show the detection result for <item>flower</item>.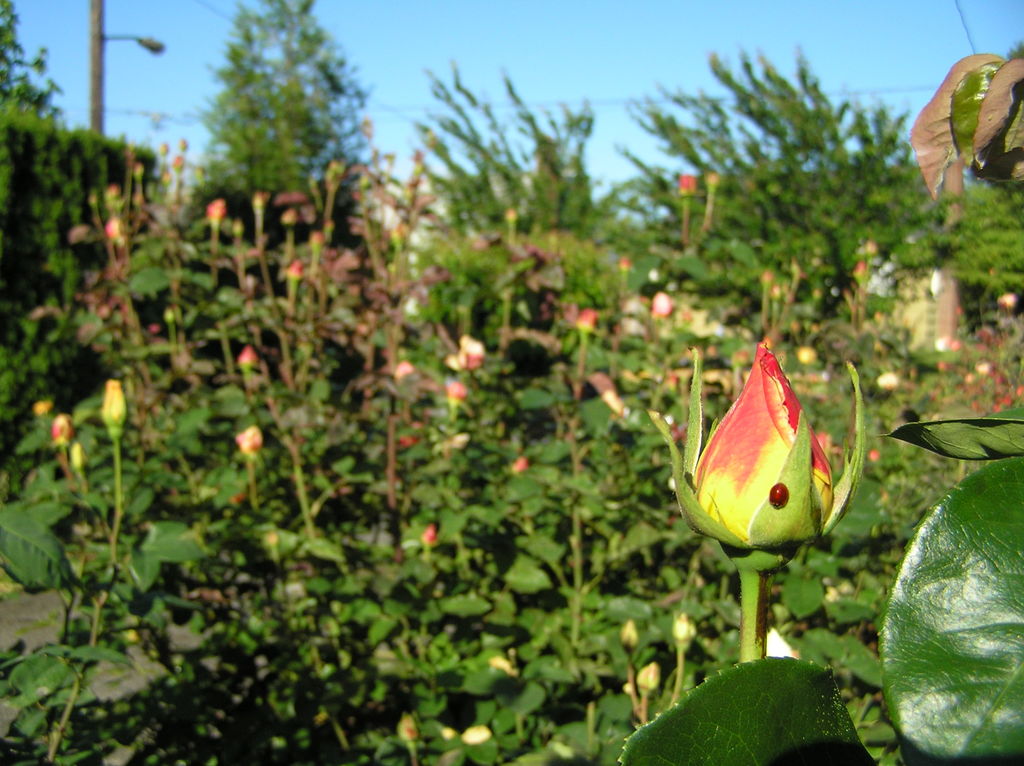
locate(675, 177, 694, 201).
